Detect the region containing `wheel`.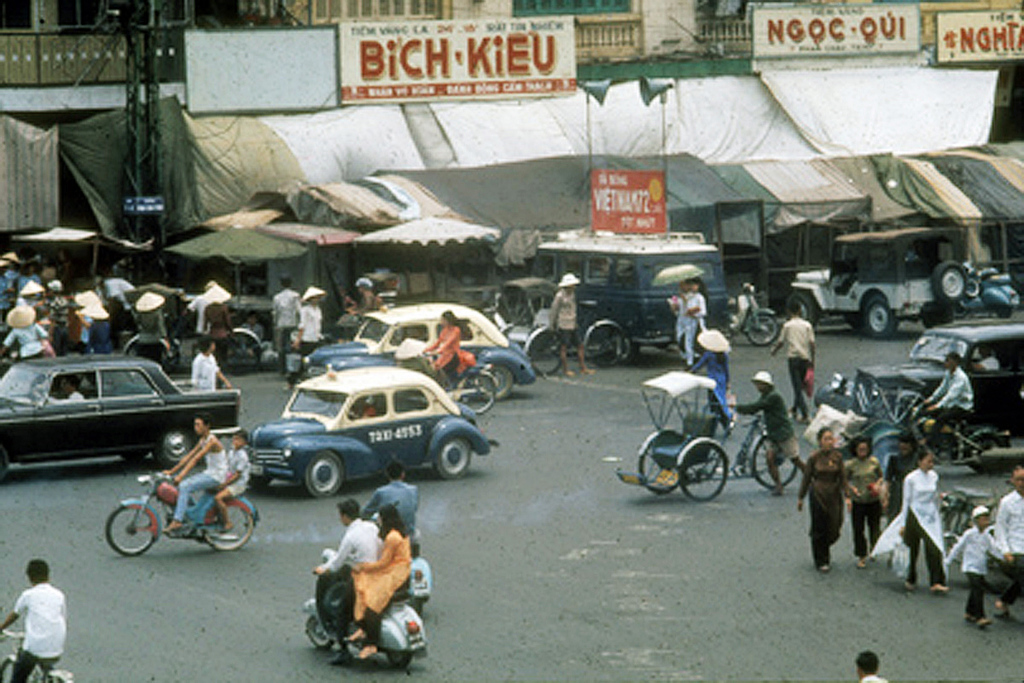
x1=432, y1=434, x2=474, y2=479.
